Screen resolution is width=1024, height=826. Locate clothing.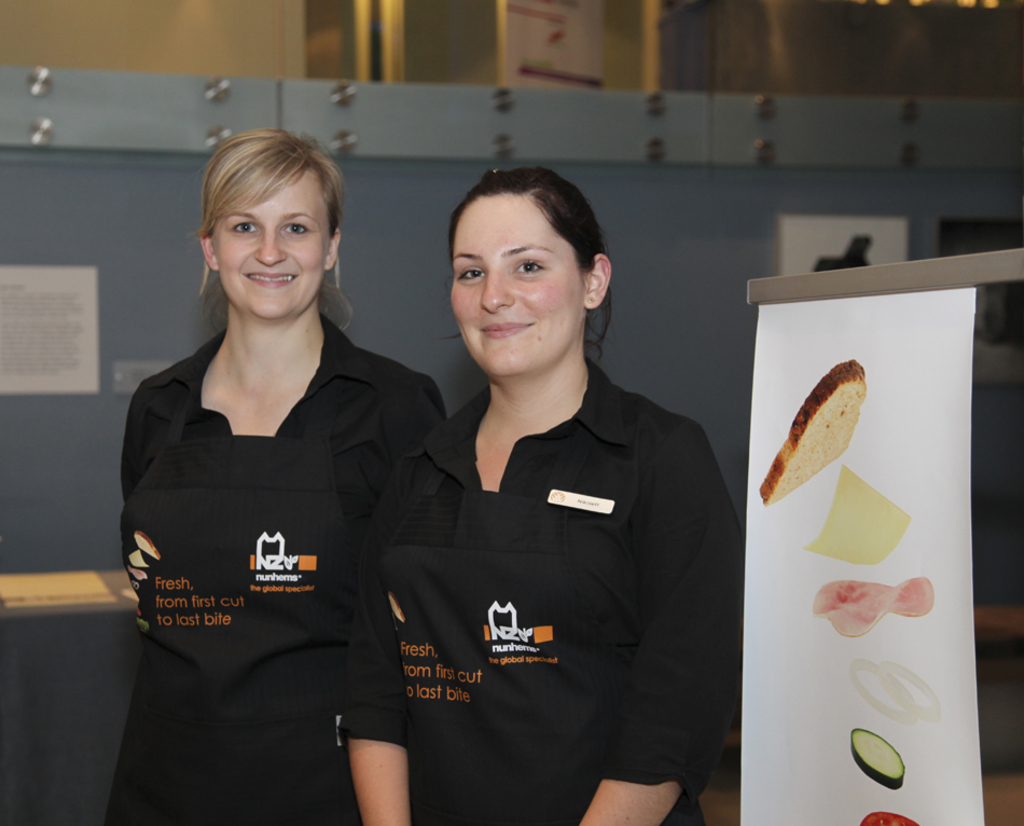
Rect(340, 361, 747, 825).
